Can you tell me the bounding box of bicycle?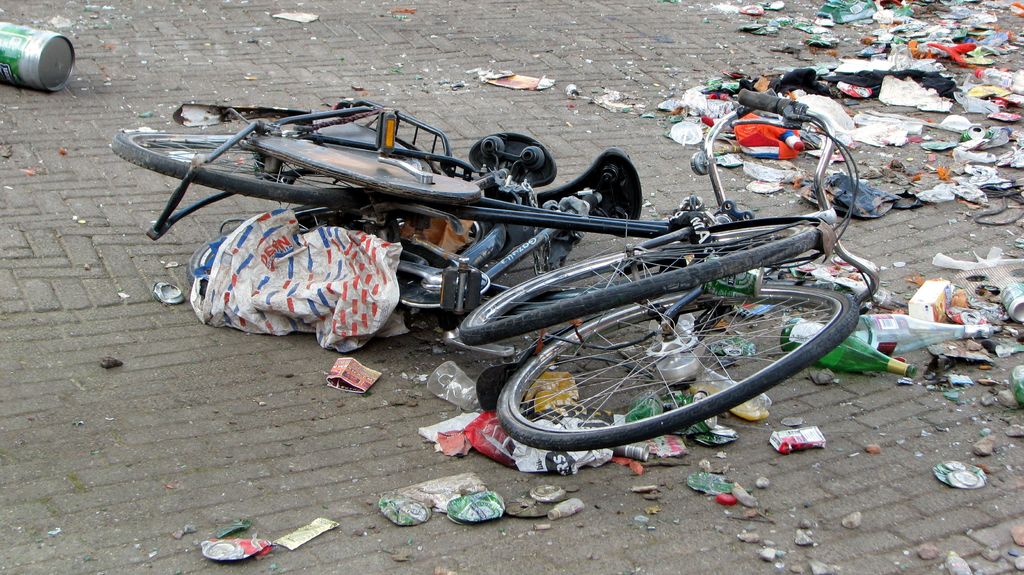
rect(184, 86, 884, 348).
